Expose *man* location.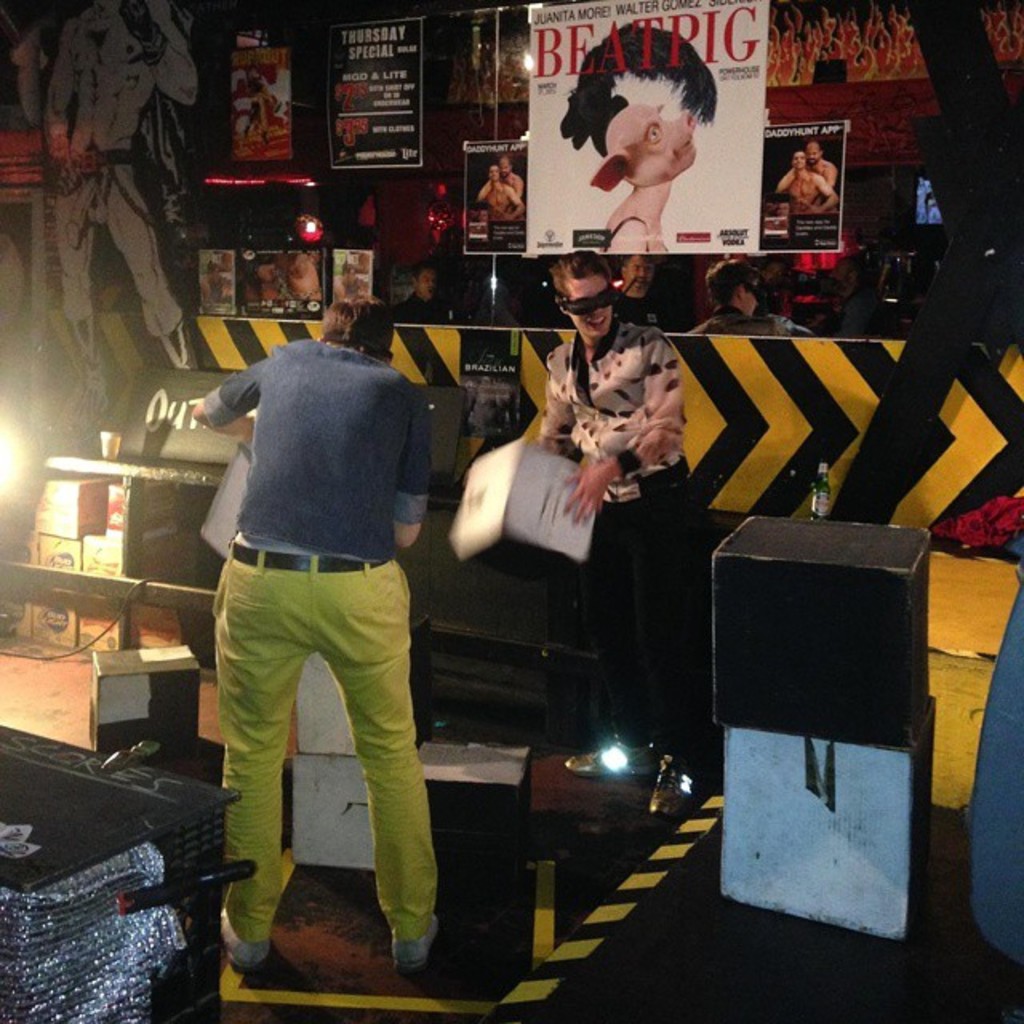
Exposed at l=496, t=158, r=523, b=200.
